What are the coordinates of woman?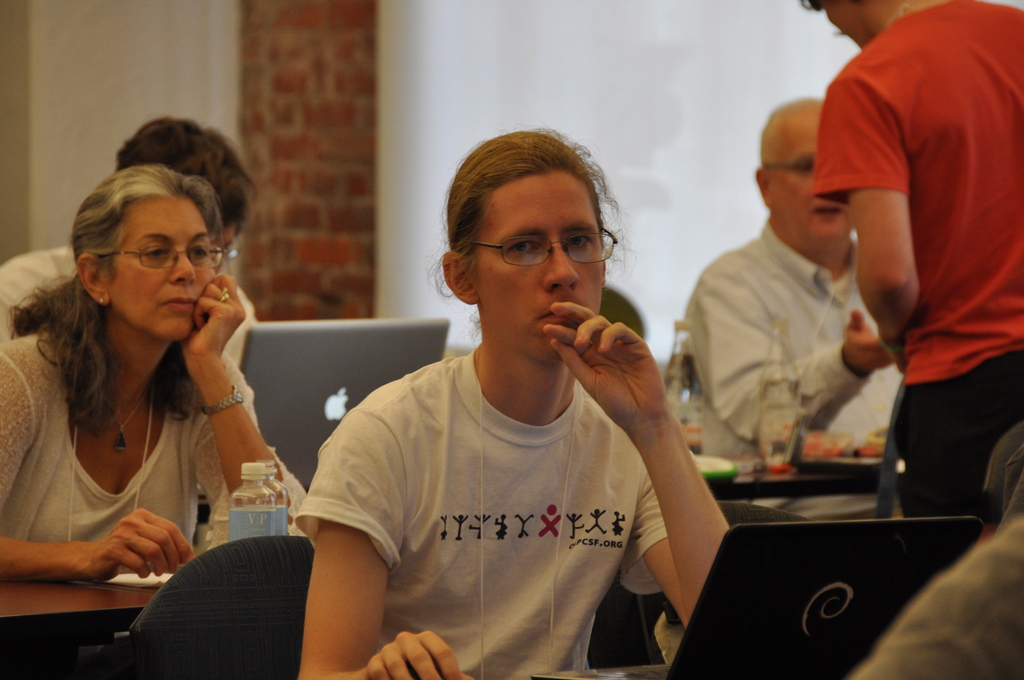
Rect(294, 128, 778, 679).
